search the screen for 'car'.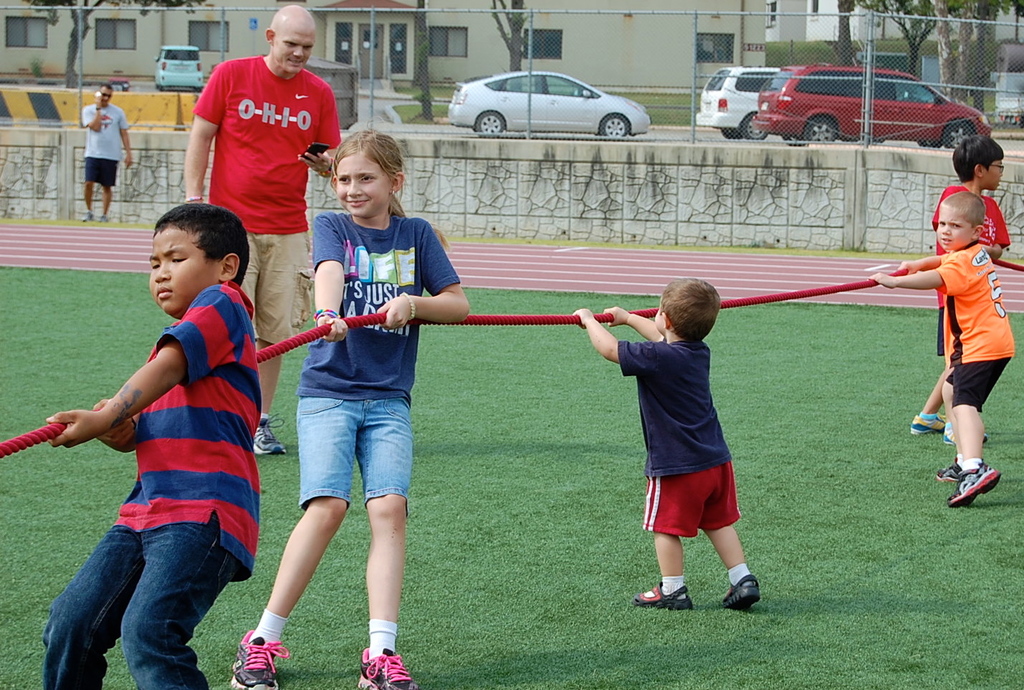
Found at locate(436, 58, 660, 141).
